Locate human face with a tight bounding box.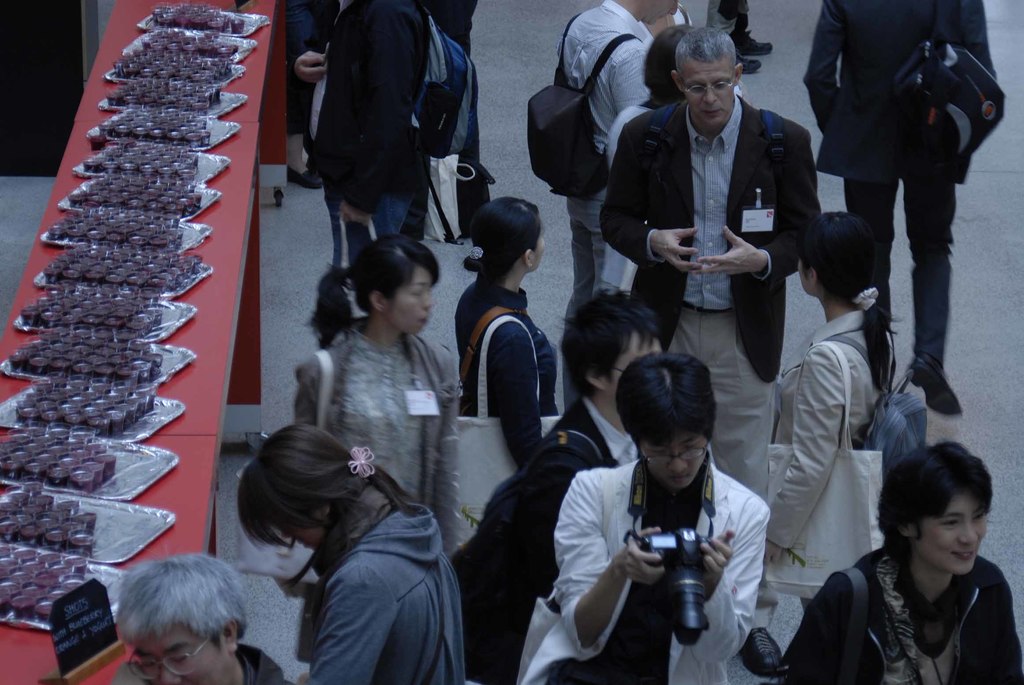
rect(278, 524, 321, 549).
